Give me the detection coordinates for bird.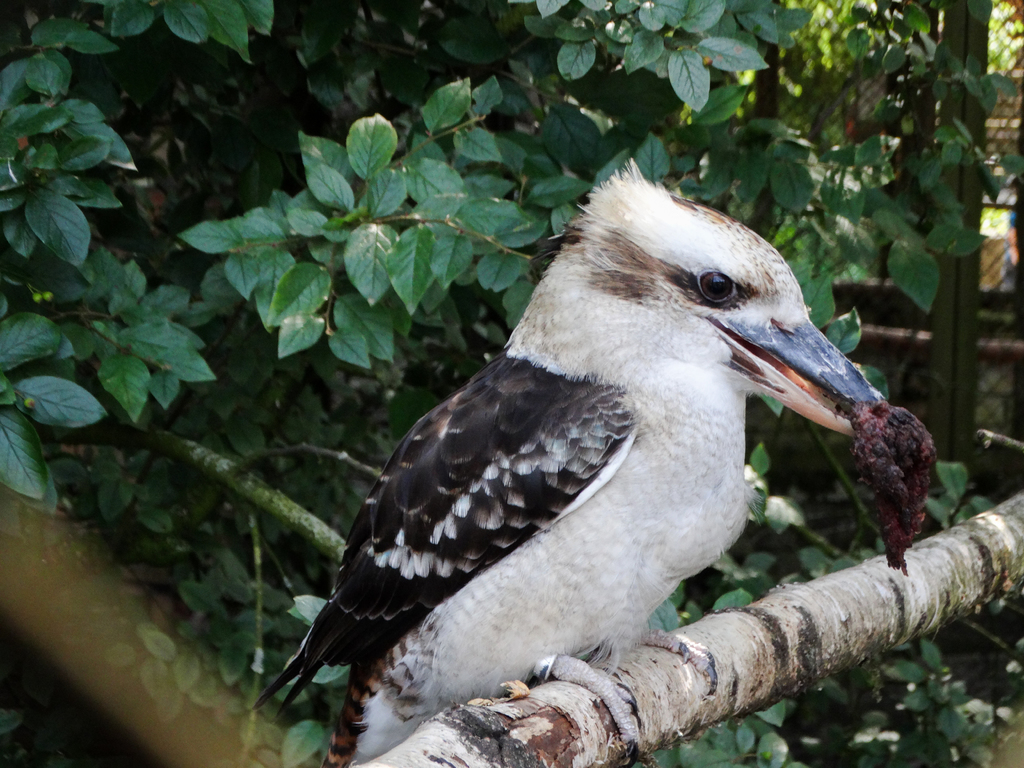
crop(210, 154, 899, 767).
